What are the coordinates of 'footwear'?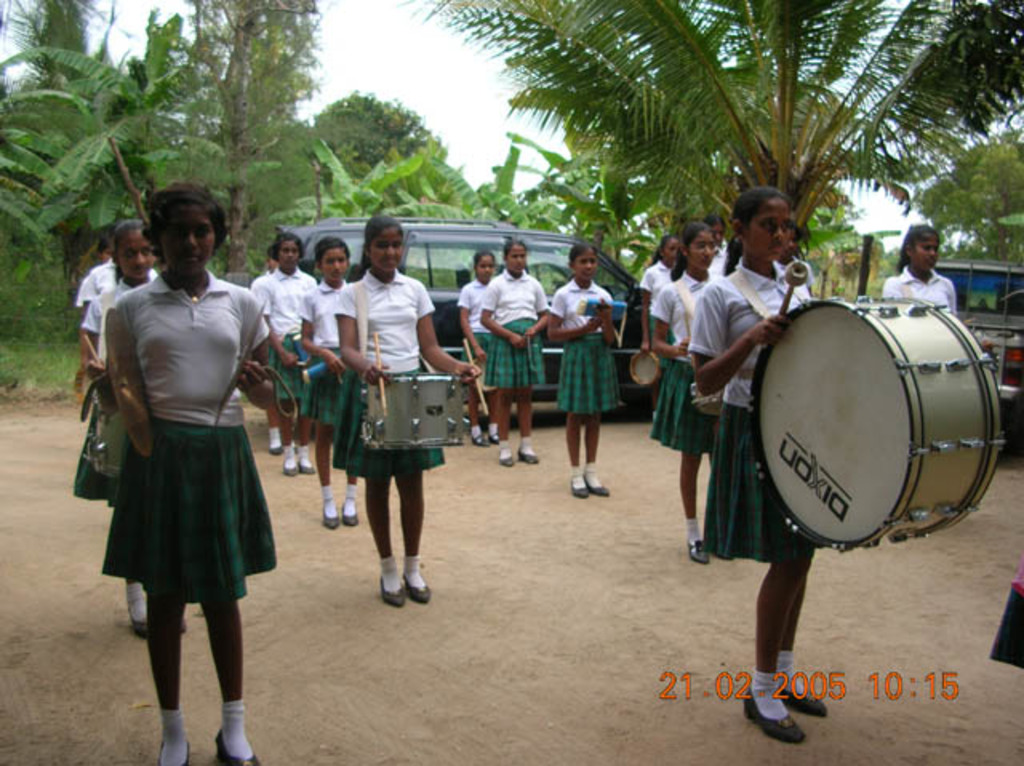
<region>381, 574, 405, 606</region>.
